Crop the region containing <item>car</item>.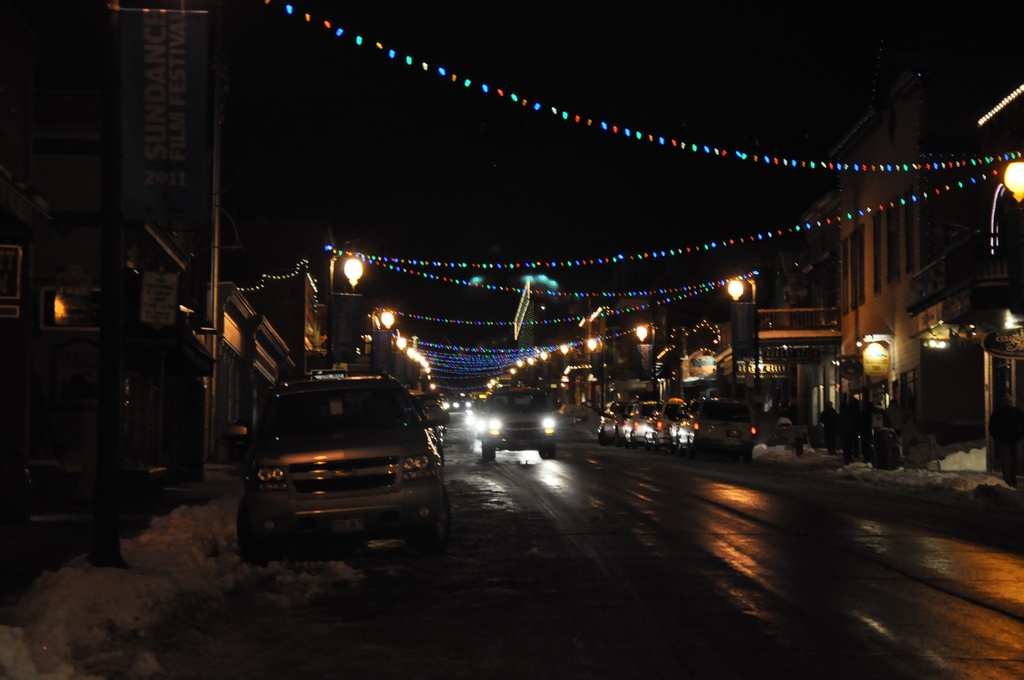
Crop region: 226 371 451 569.
